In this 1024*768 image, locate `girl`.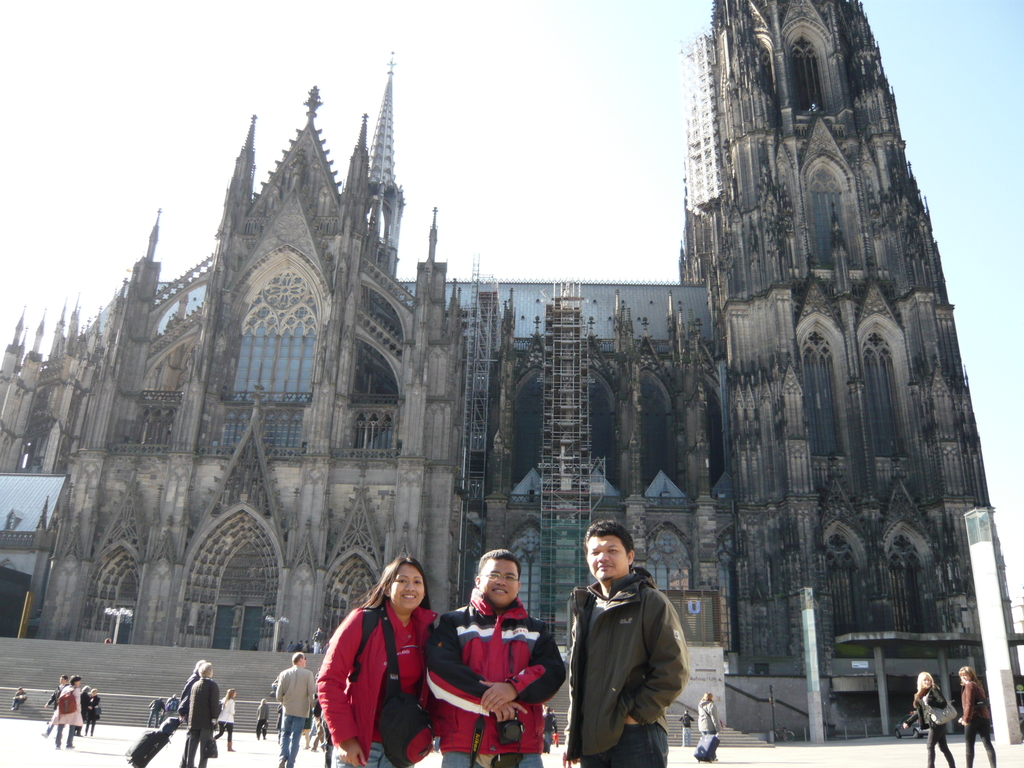
Bounding box: crop(950, 661, 1002, 767).
